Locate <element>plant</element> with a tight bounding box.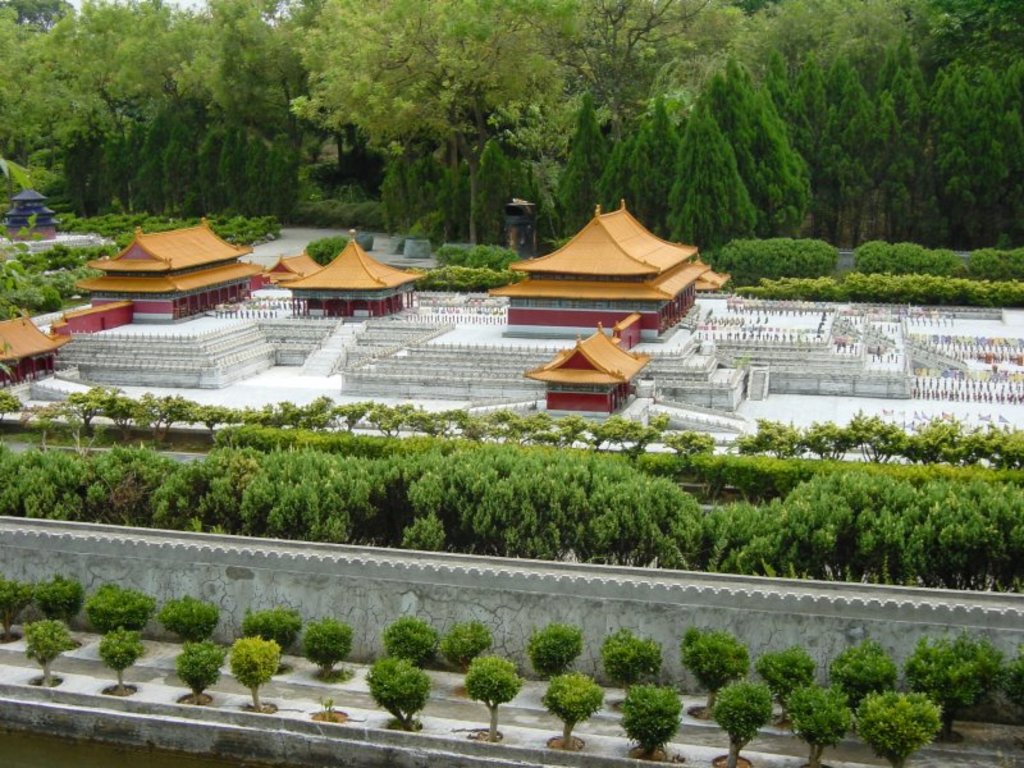
l=908, t=631, r=1004, b=733.
